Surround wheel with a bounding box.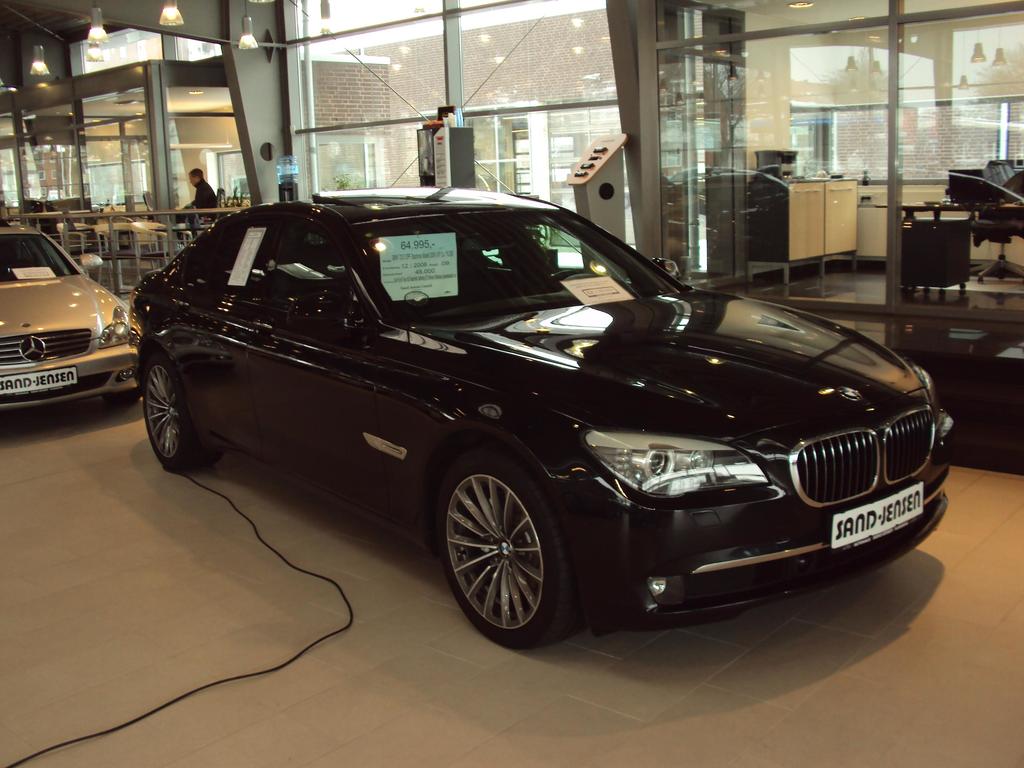
rect(144, 356, 221, 479).
